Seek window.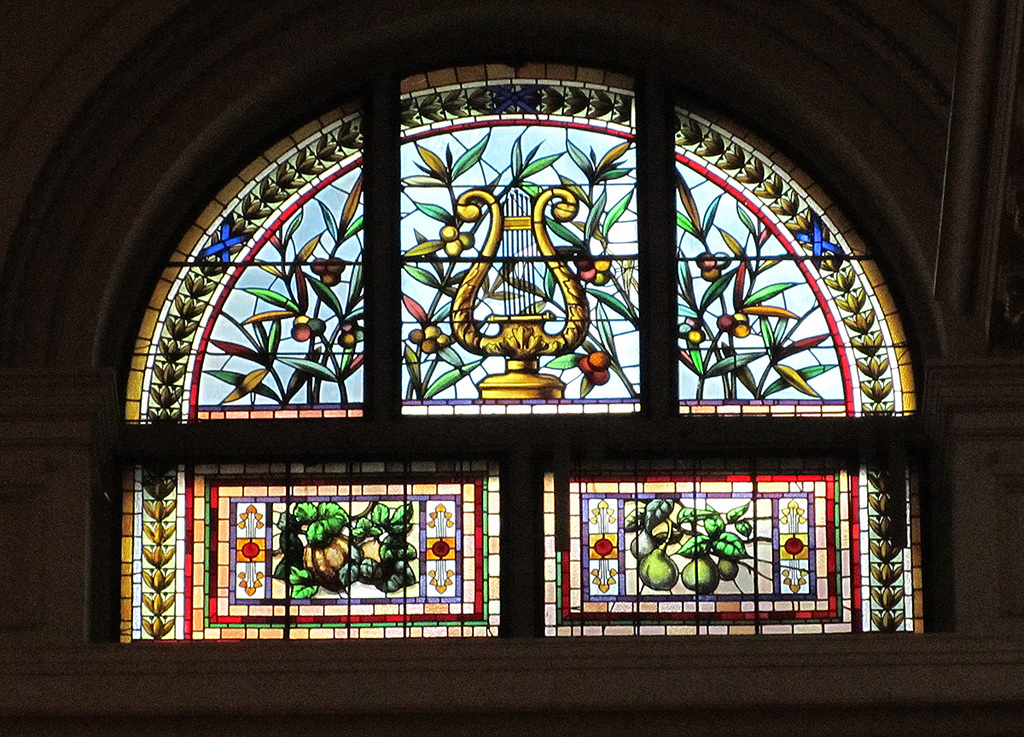
region(119, 61, 908, 660).
